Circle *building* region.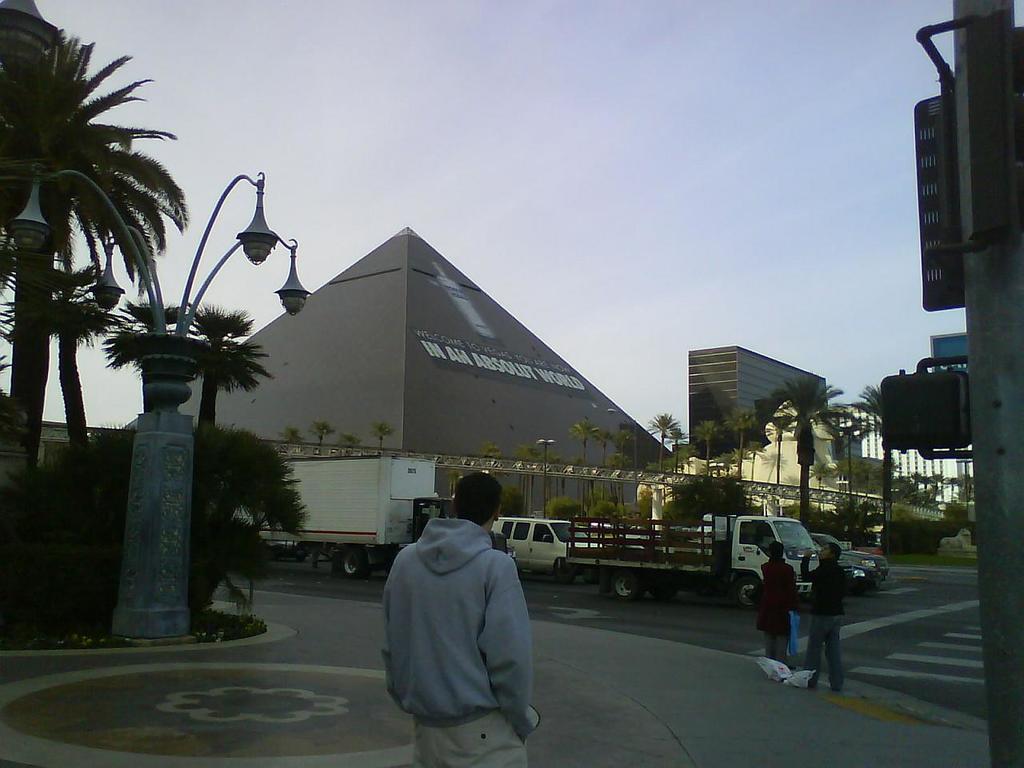
Region: <region>123, 228, 675, 514</region>.
